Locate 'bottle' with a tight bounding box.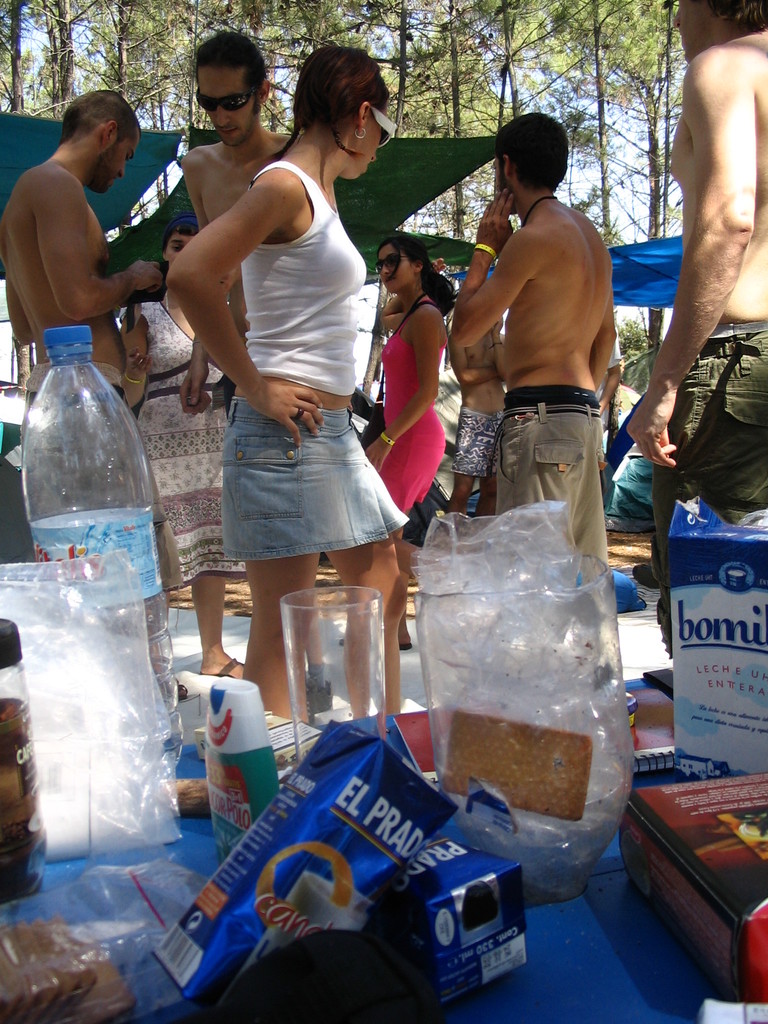
[left=0, top=622, right=84, bottom=914].
